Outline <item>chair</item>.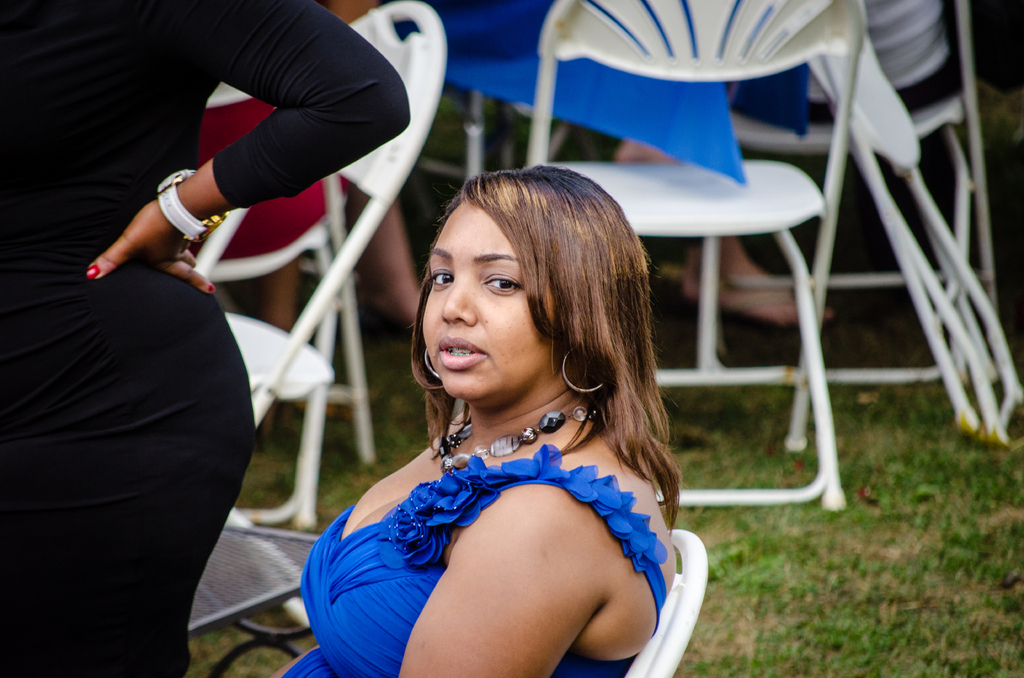
Outline: bbox=(727, 0, 1023, 451).
